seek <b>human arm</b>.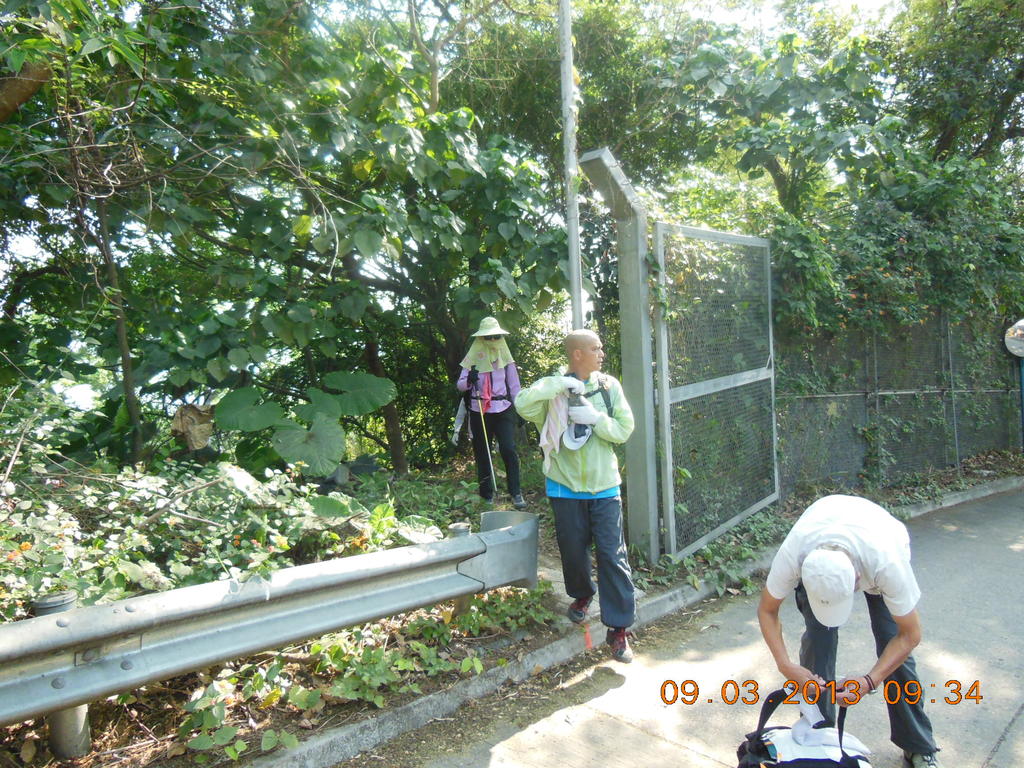
<box>760,545,828,697</box>.
